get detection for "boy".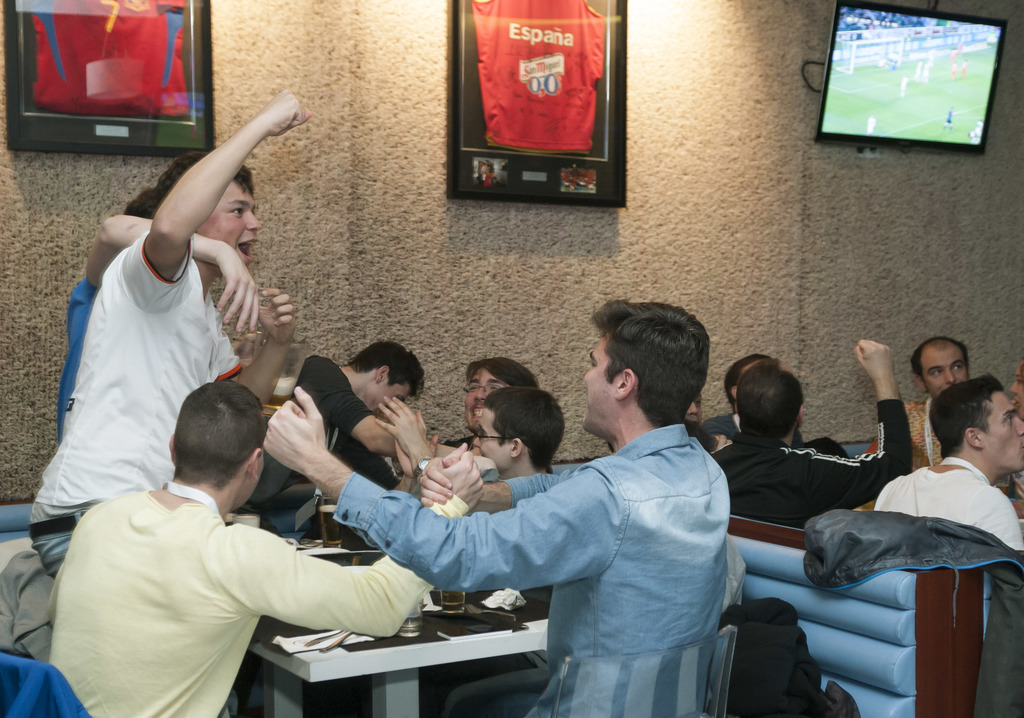
Detection: region(871, 372, 1023, 552).
